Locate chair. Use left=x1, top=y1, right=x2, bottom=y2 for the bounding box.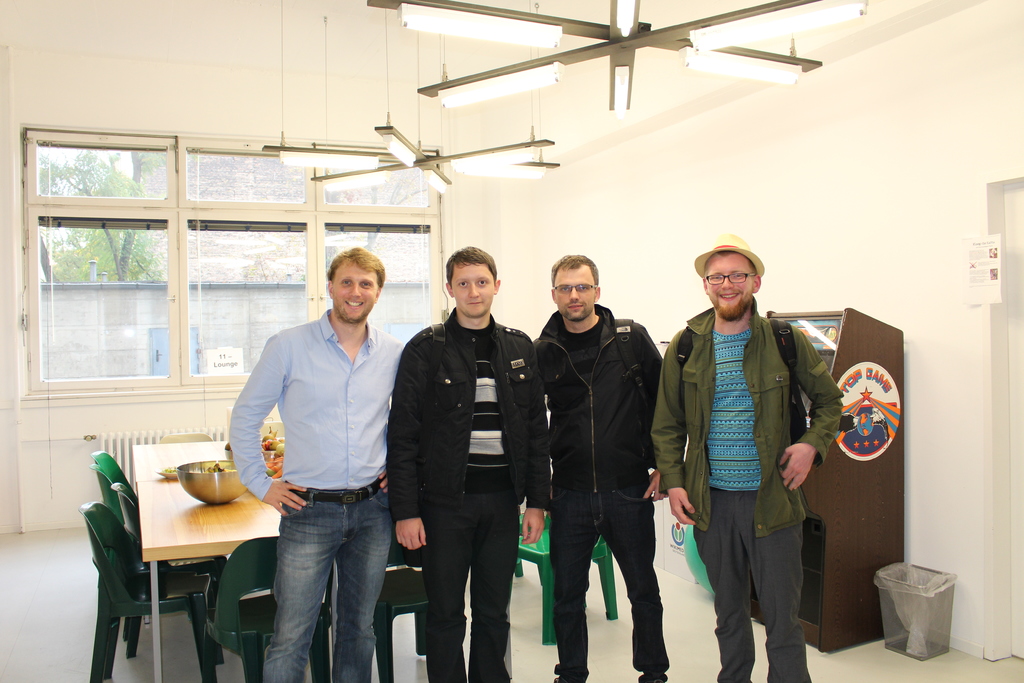
left=93, top=450, right=140, bottom=500.
